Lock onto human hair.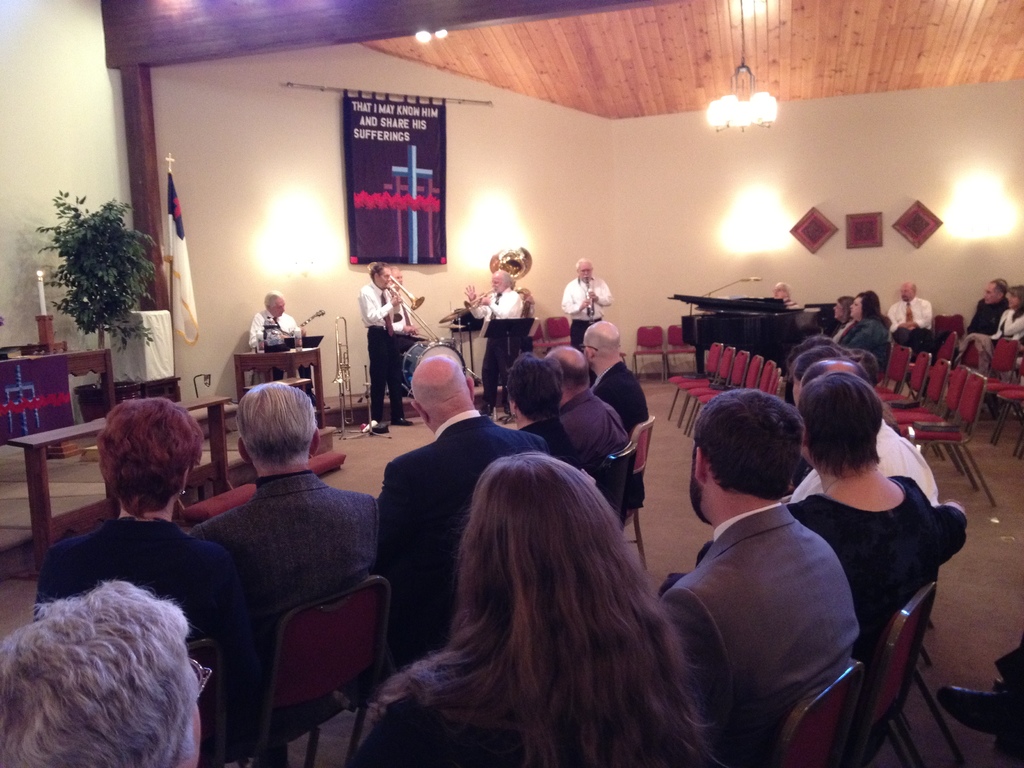
Locked: 502,270,511,287.
